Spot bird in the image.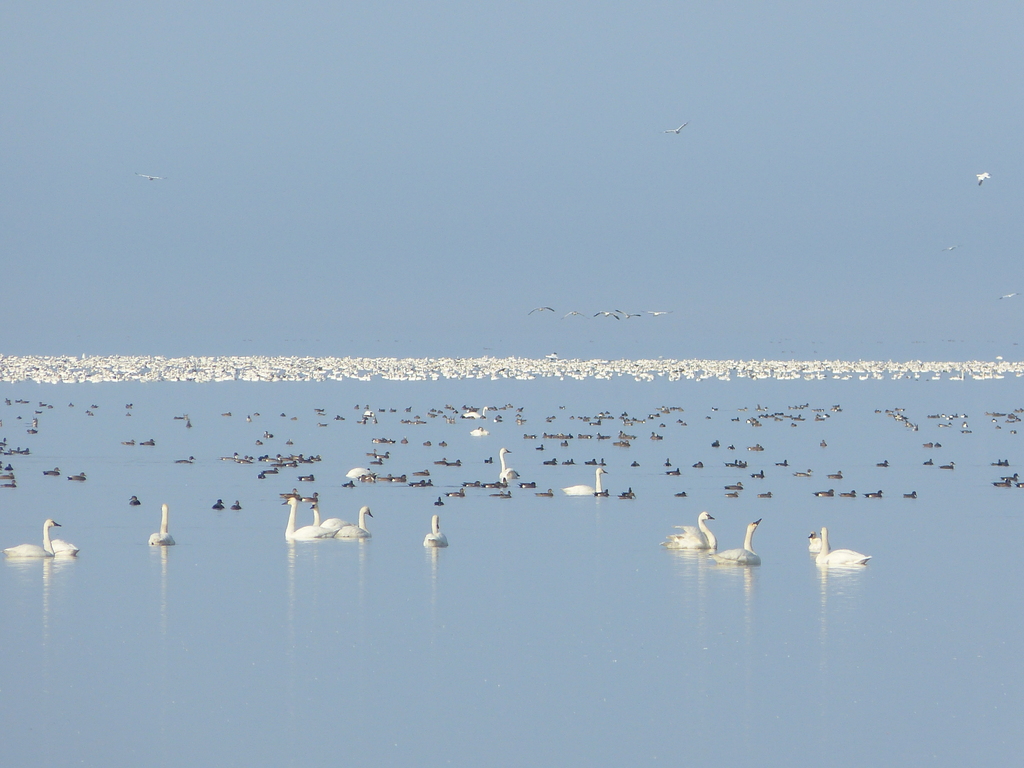
bird found at select_region(312, 406, 324, 417).
